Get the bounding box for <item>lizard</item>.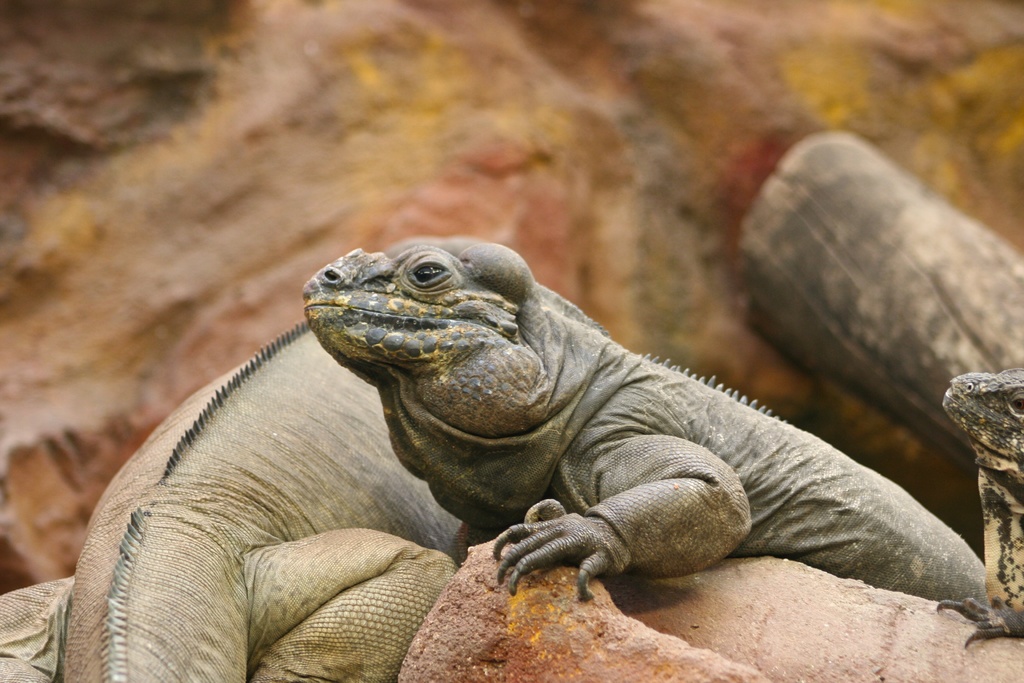
bbox=[268, 218, 992, 651].
